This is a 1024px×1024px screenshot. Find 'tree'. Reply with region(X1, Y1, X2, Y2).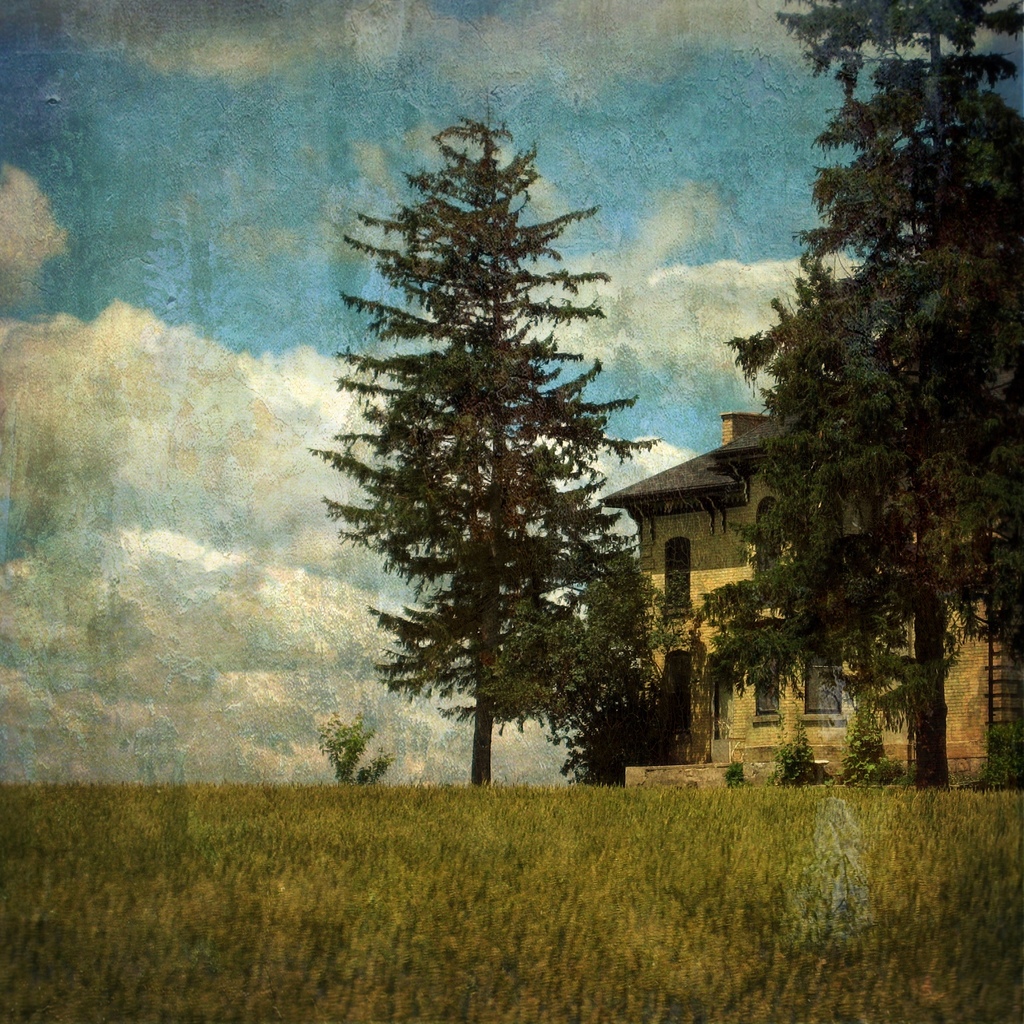
region(301, 108, 676, 808).
